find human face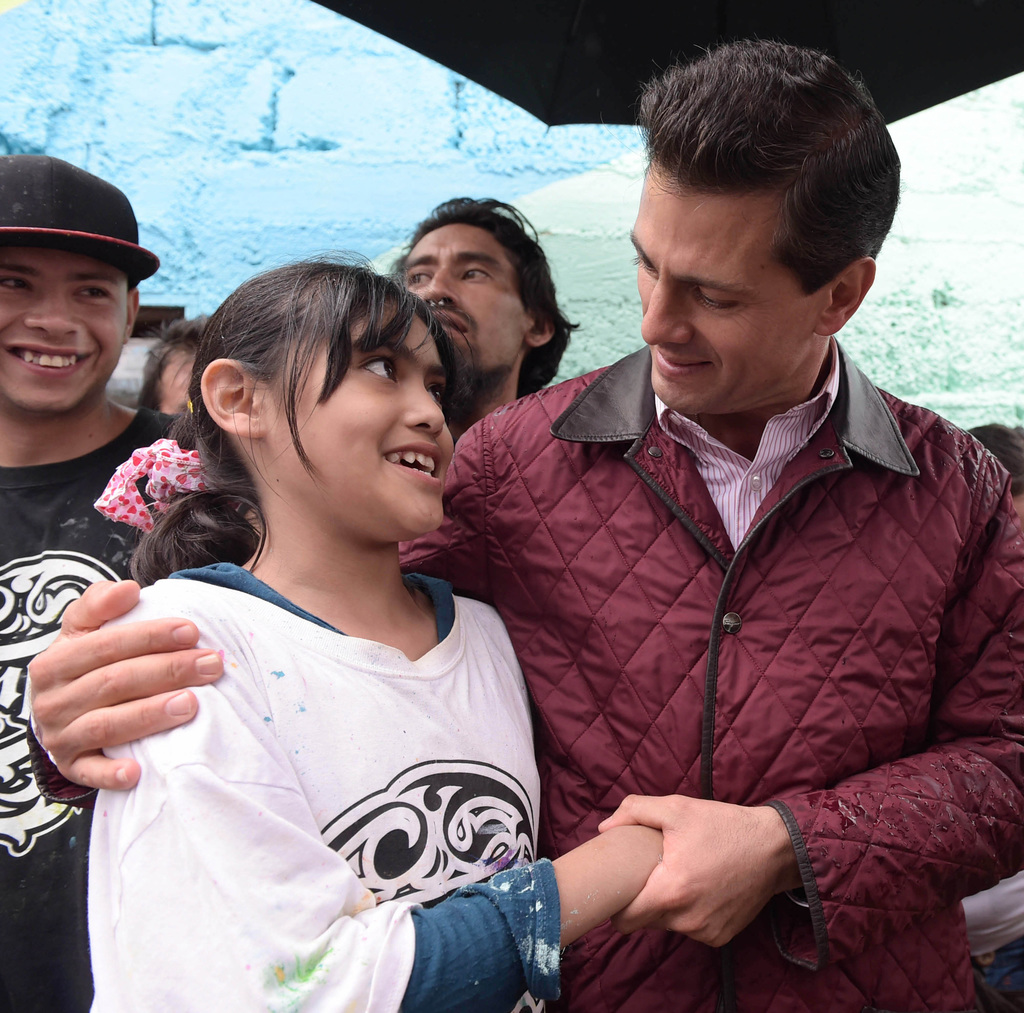
x1=255 y1=295 x2=451 y2=533
